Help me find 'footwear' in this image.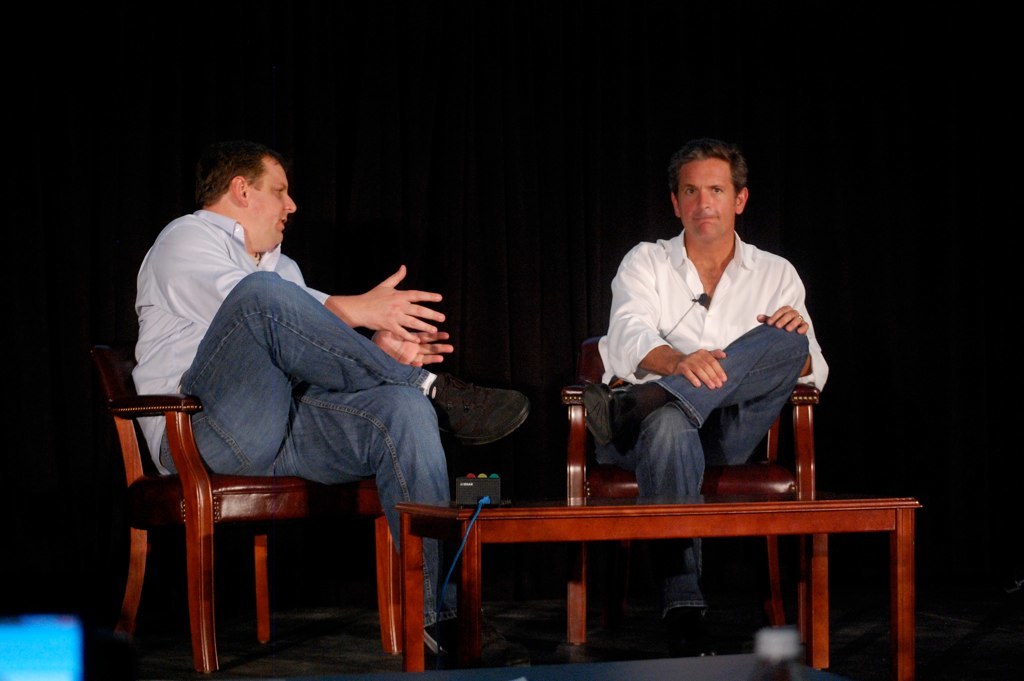
Found it: l=429, t=368, r=525, b=444.
